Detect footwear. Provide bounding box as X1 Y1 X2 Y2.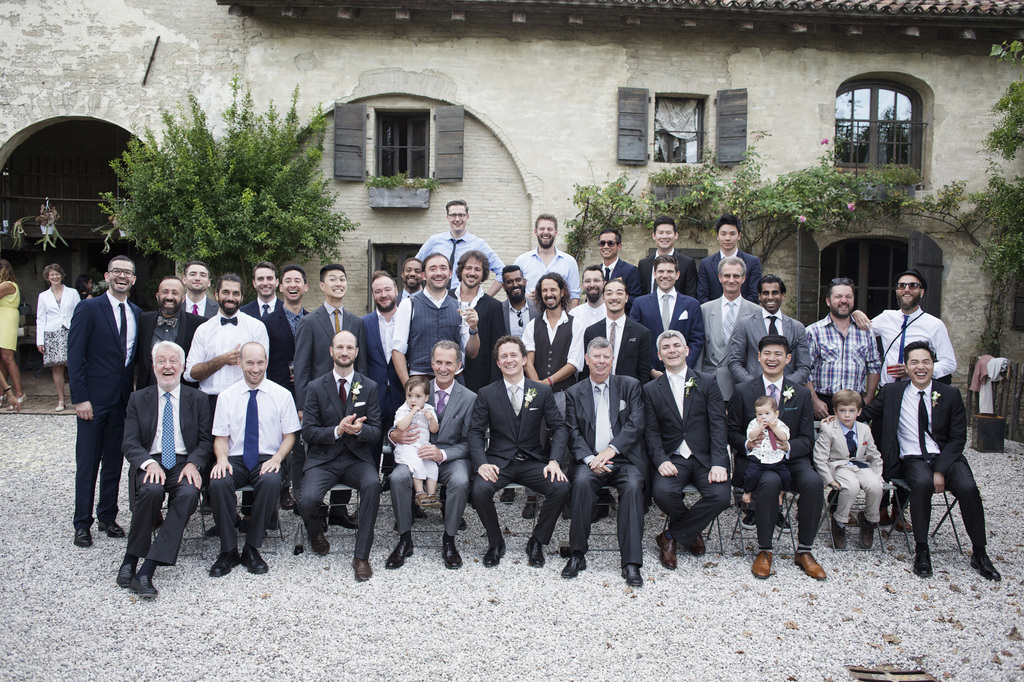
880 493 896 524.
